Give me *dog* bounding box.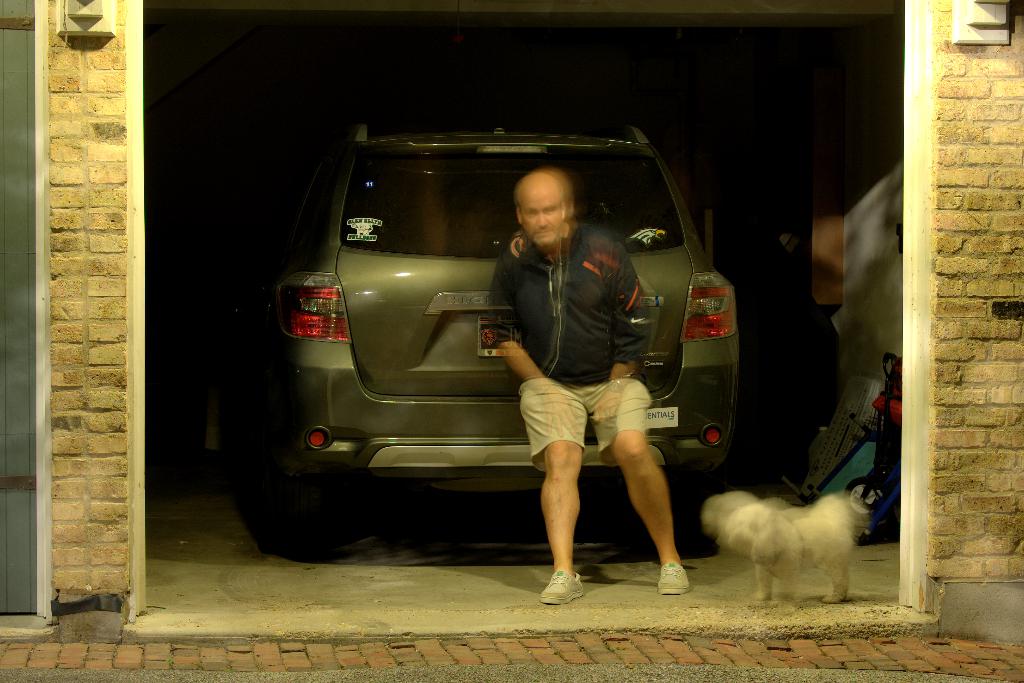
[724, 501, 855, 604].
